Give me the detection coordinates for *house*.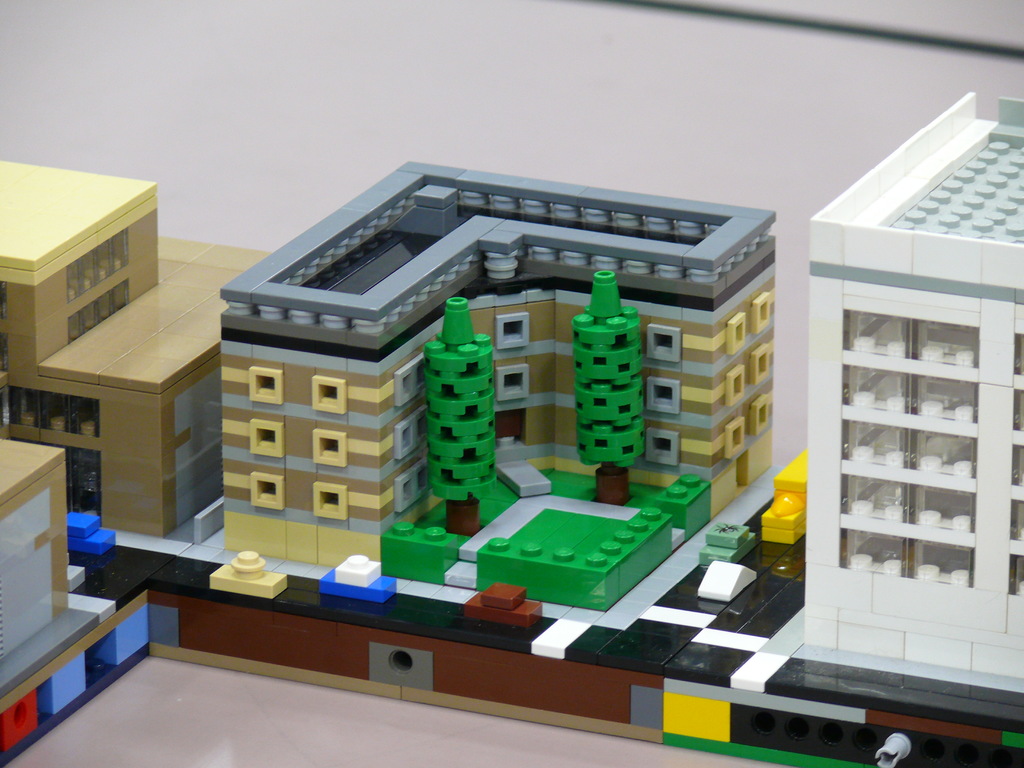
(205,143,821,618).
